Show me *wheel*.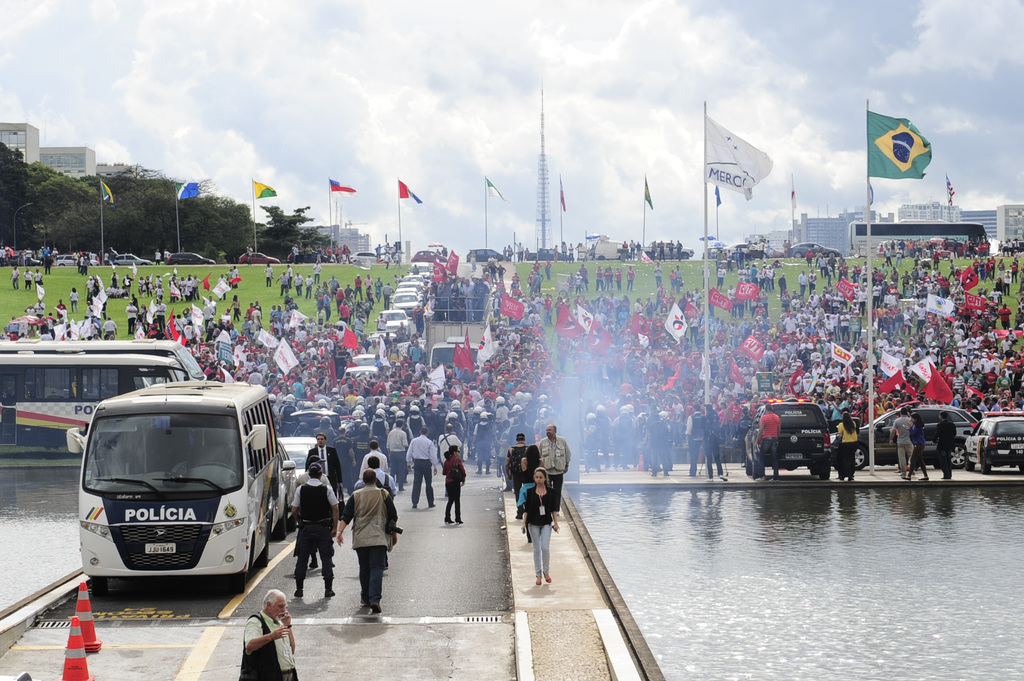
*wheel* is here: pyautogui.locateOnScreen(850, 441, 867, 472).
